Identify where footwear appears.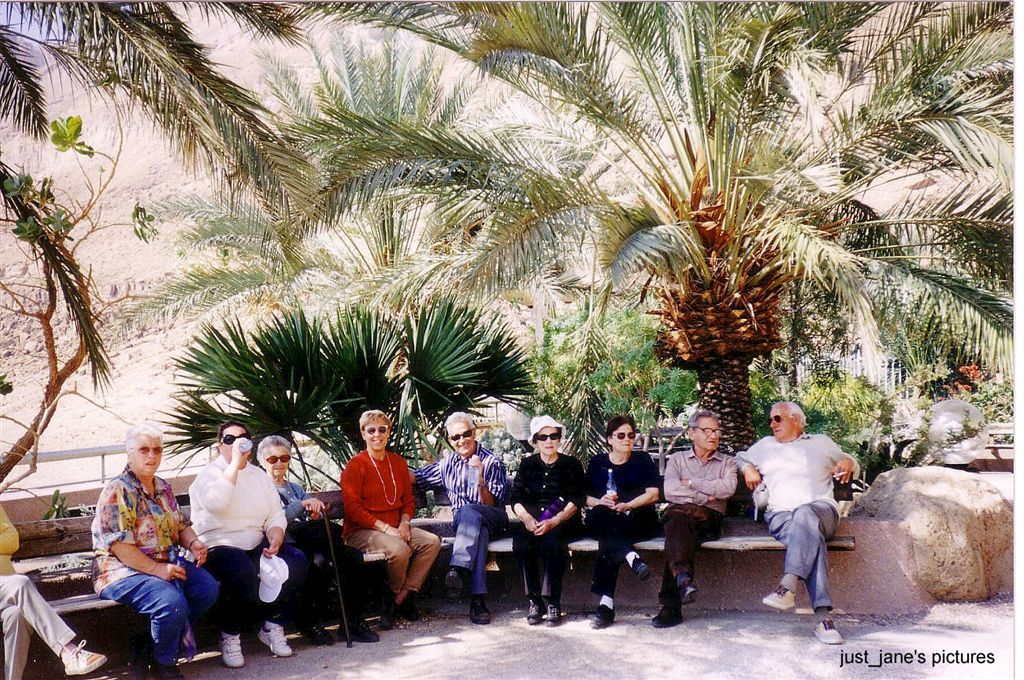
Appears at bbox=[398, 599, 423, 618].
